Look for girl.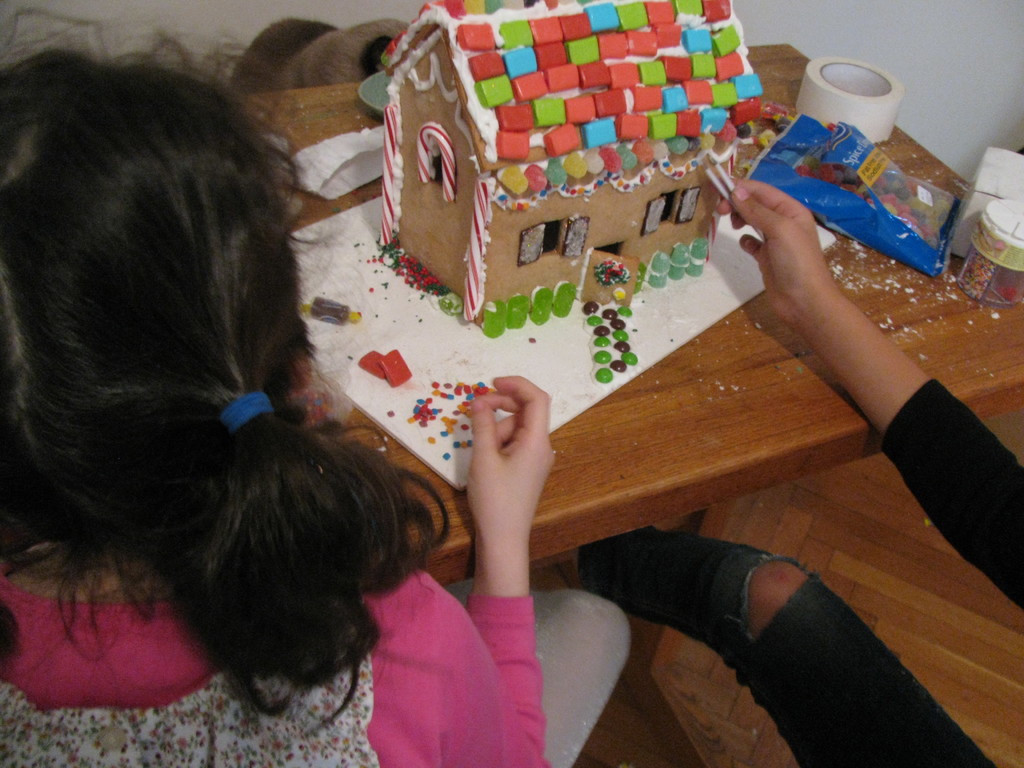
Found: (left=0, top=19, right=629, bottom=767).
